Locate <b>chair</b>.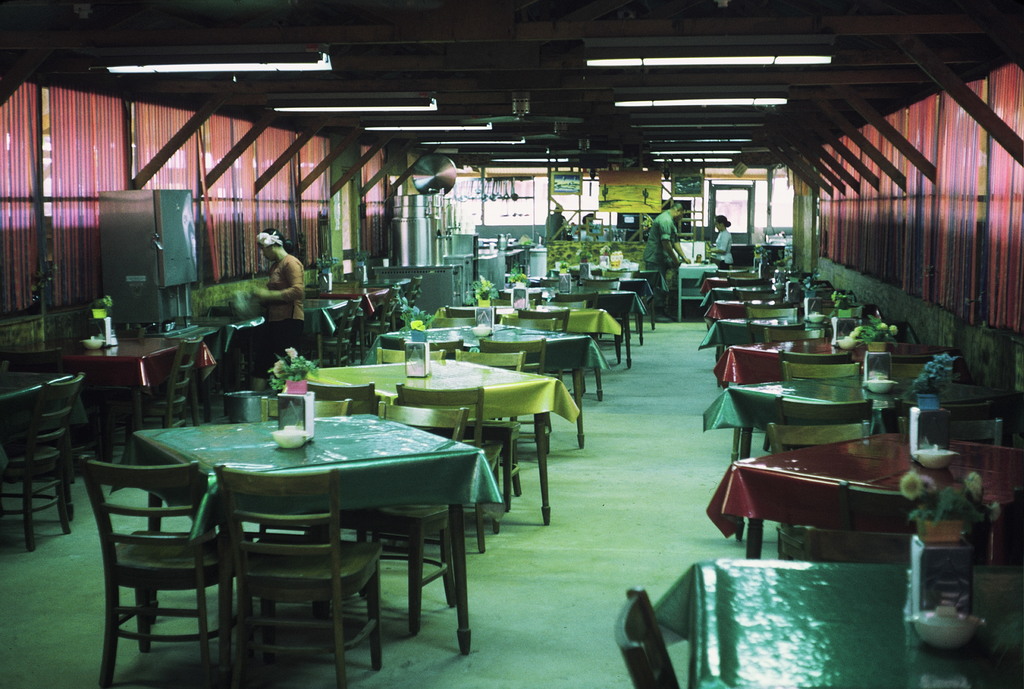
Bounding box: select_region(760, 326, 822, 343).
